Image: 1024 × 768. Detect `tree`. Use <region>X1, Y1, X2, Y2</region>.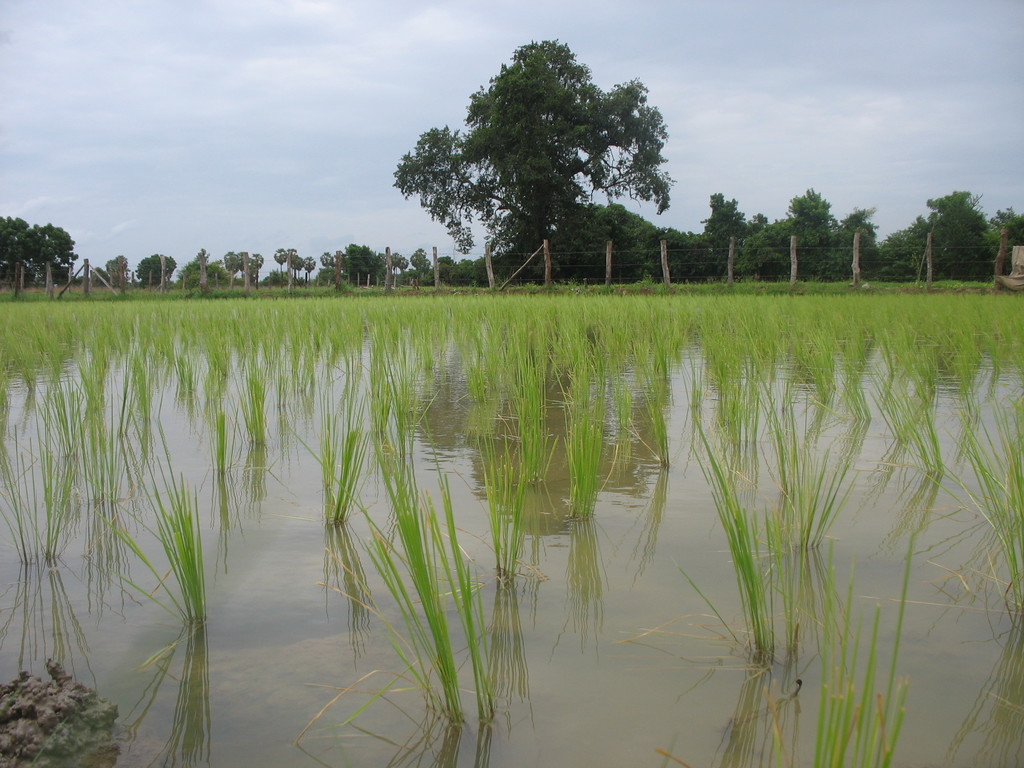
<region>454, 252, 529, 281</region>.
